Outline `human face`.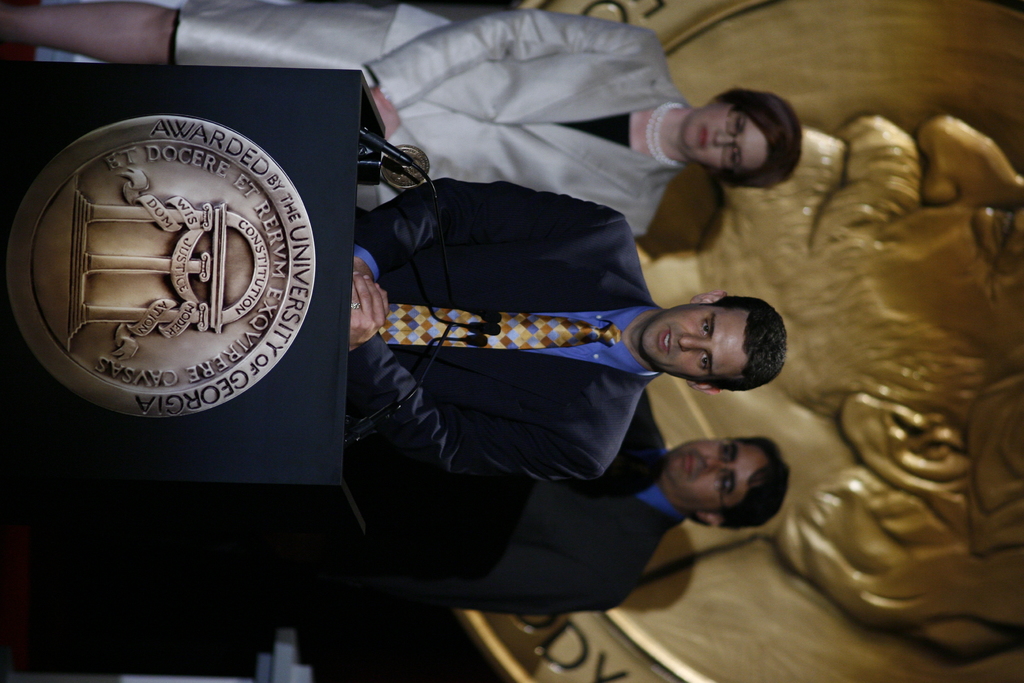
Outline: 681,101,766,169.
